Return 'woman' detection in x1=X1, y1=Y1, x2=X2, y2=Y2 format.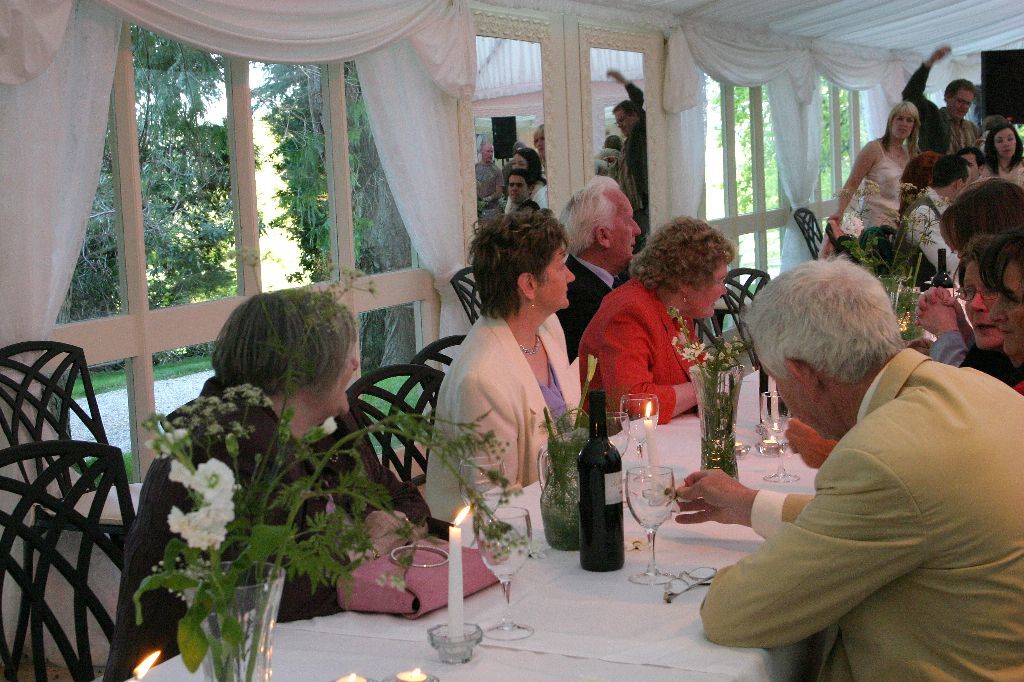
x1=433, y1=209, x2=597, y2=559.
